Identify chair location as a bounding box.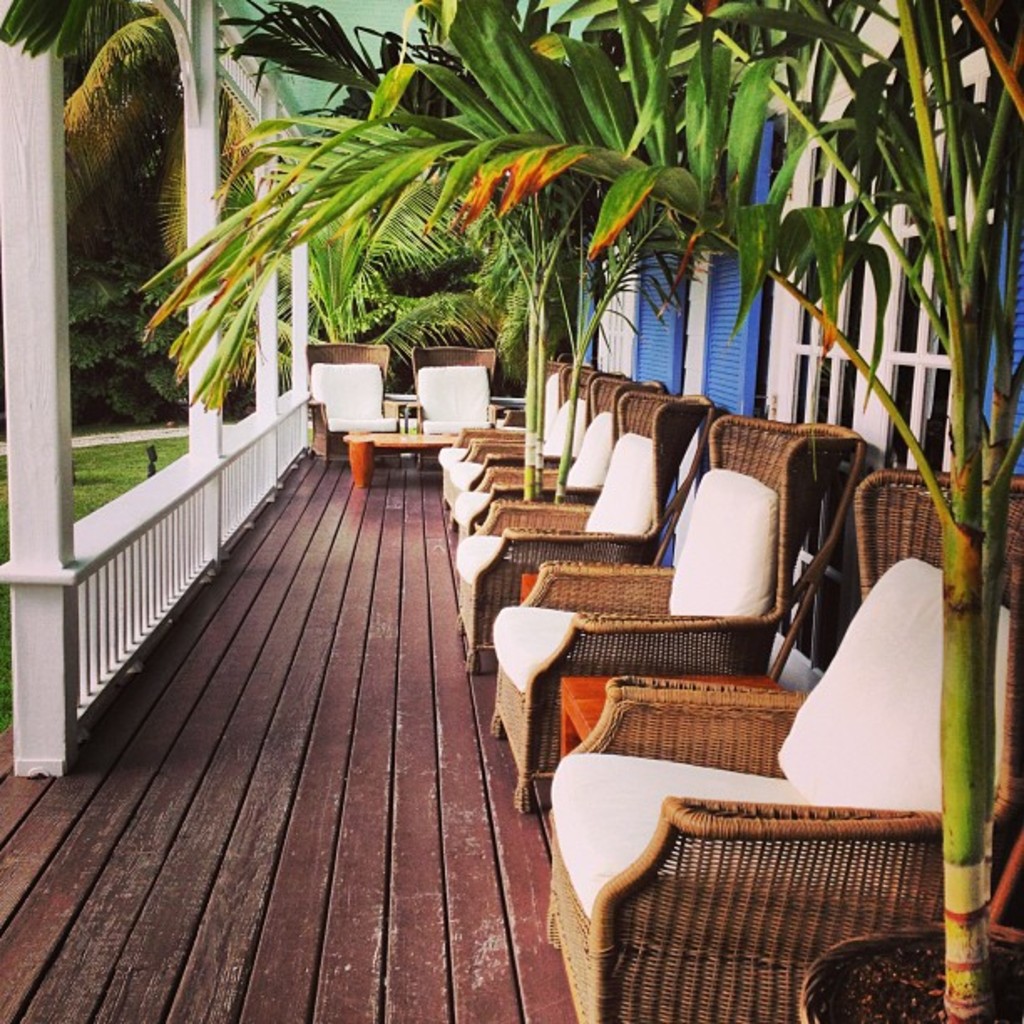
bbox=[408, 341, 520, 470].
